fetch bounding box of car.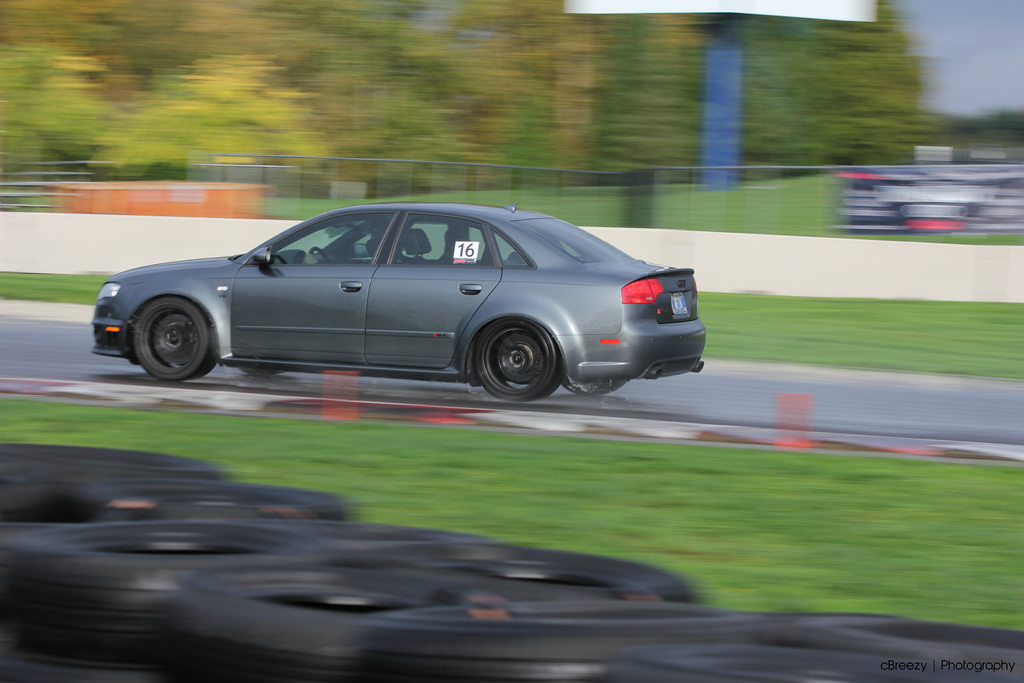
Bbox: pyautogui.locateOnScreen(90, 196, 707, 413).
